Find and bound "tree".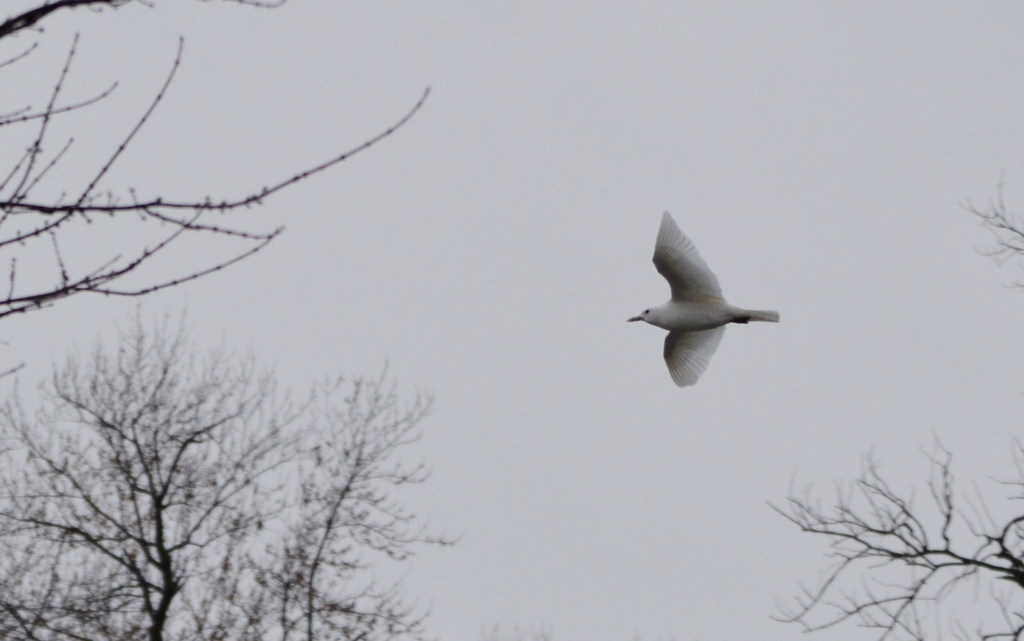
Bound: bbox=(0, 0, 433, 362).
